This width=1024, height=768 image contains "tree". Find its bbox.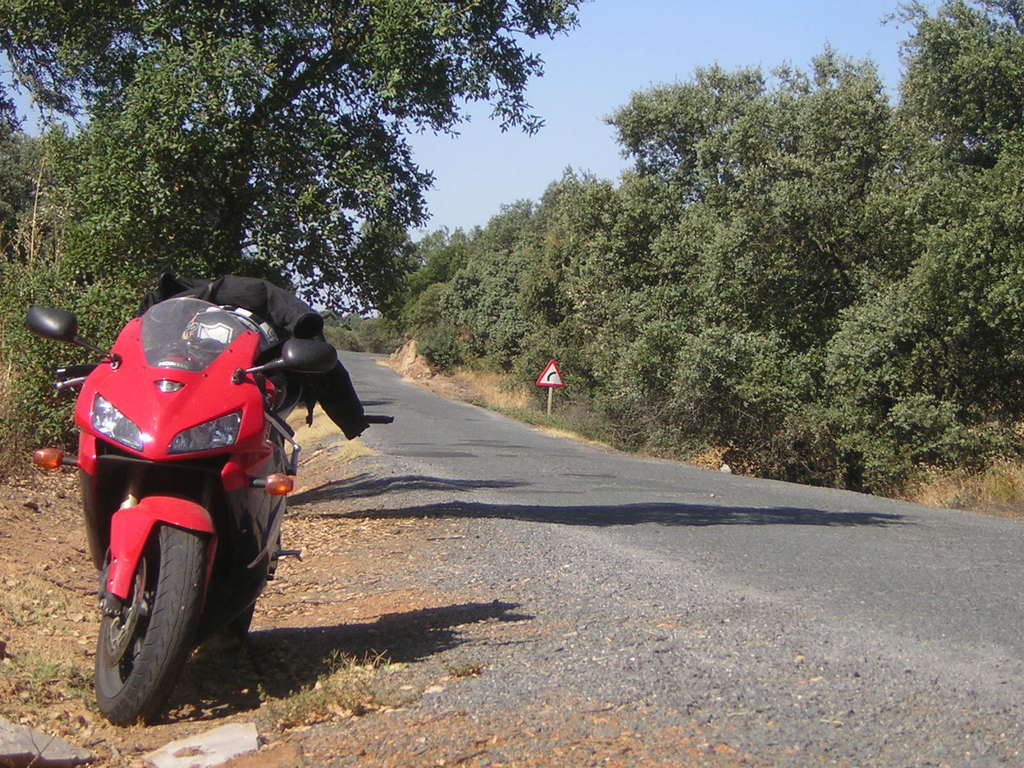
Rect(378, 0, 1023, 511).
